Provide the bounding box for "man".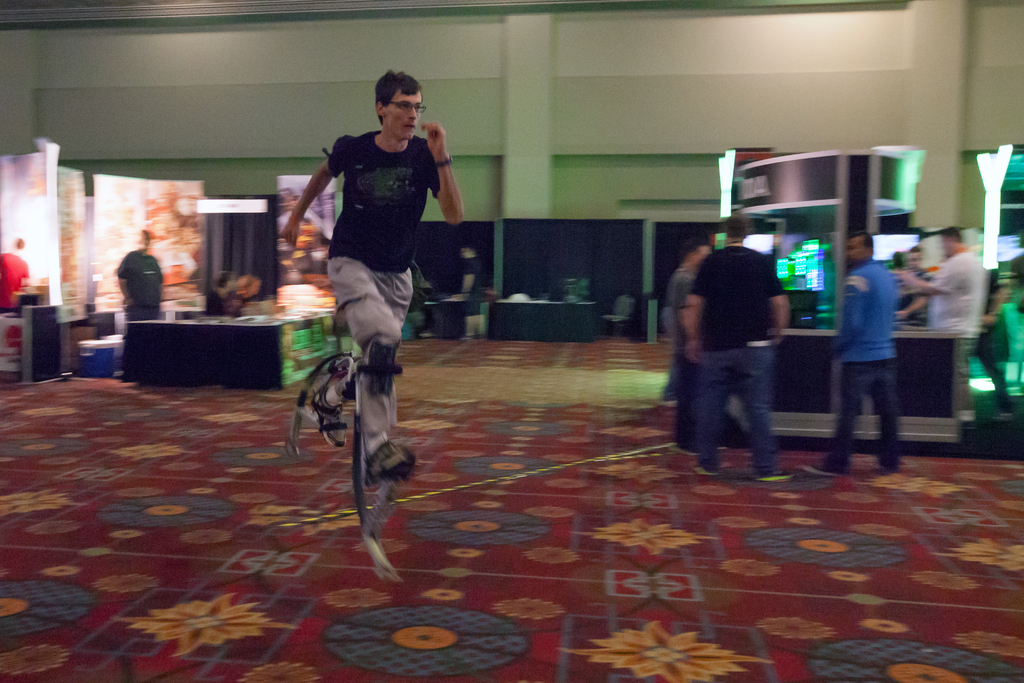
<region>280, 71, 463, 481</region>.
